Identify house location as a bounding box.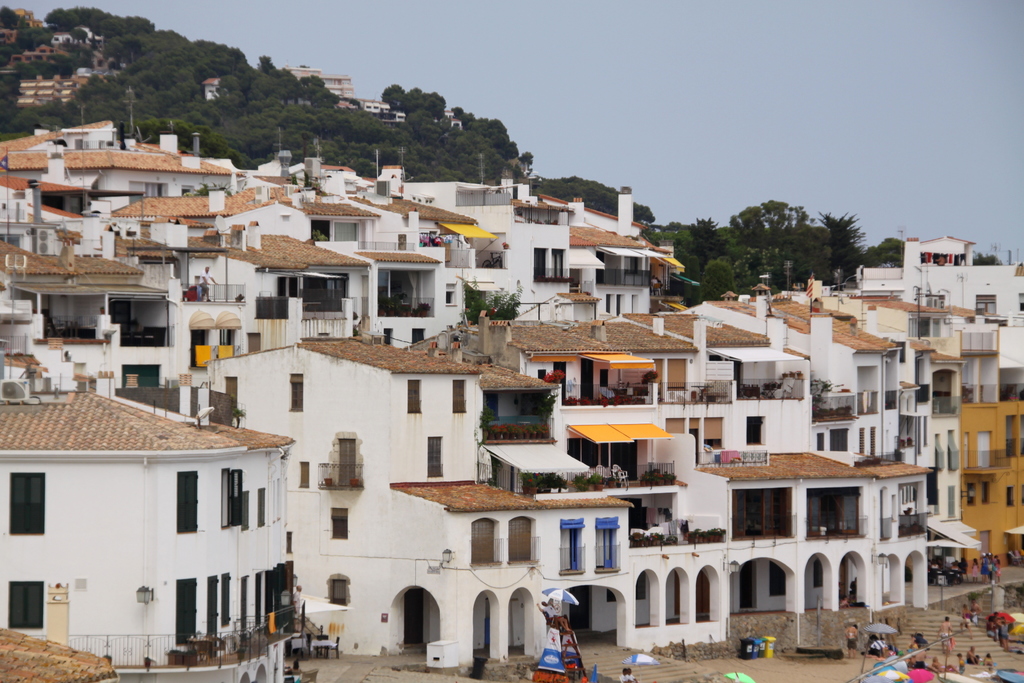
rect(1, 151, 54, 179).
